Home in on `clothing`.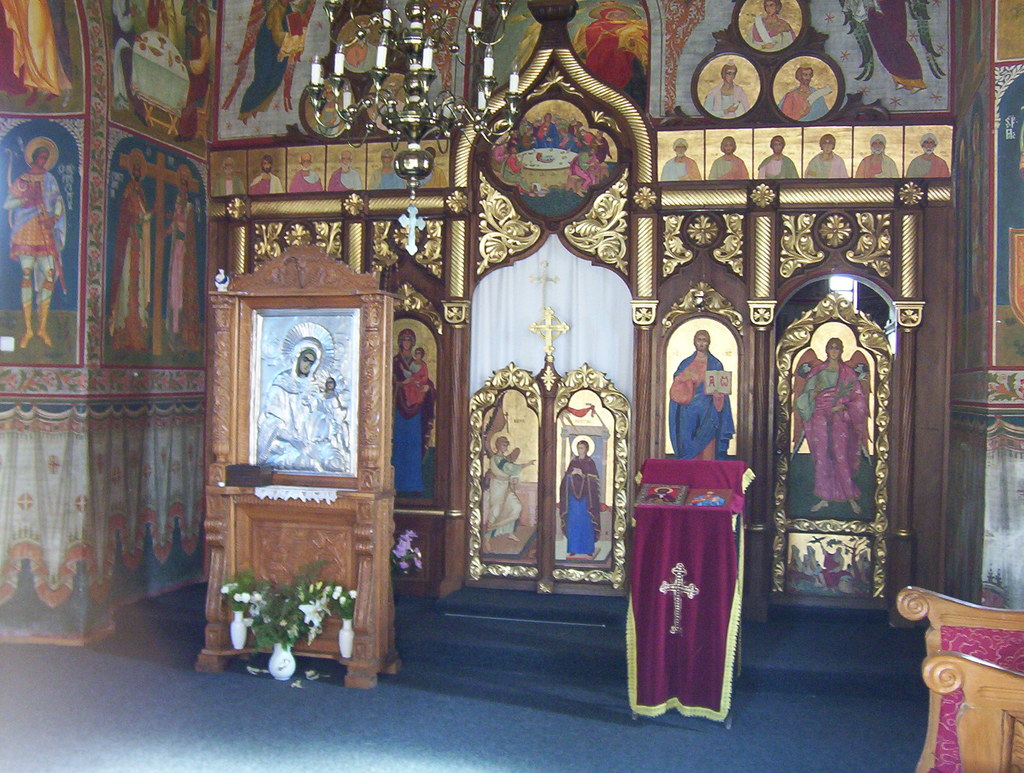
Homed in at 368,165,408,189.
